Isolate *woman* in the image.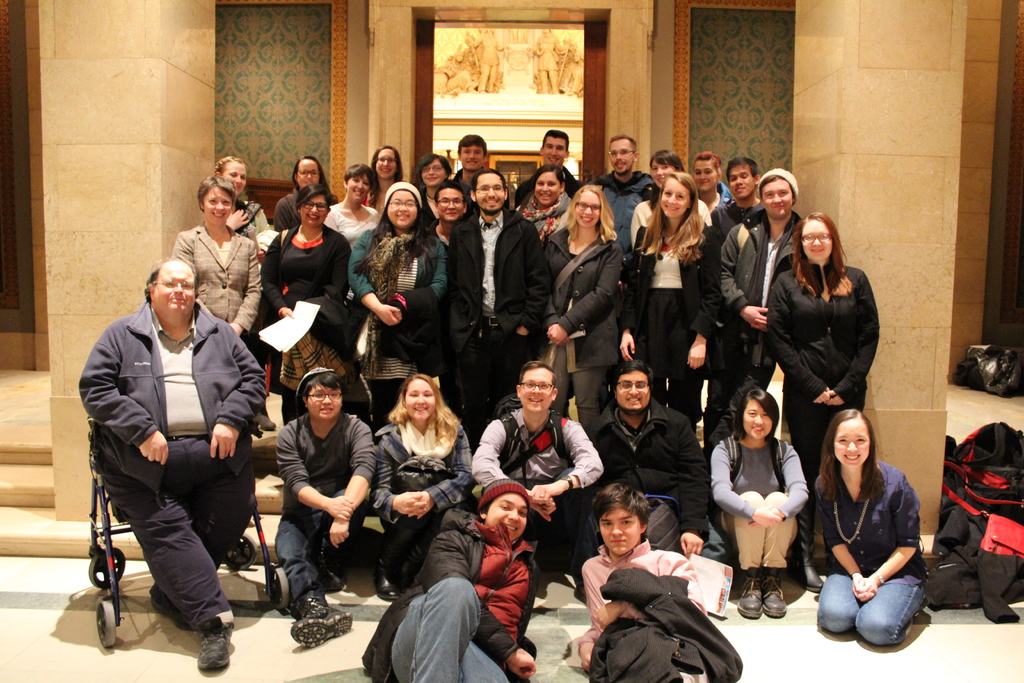
Isolated region: 541, 185, 623, 441.
